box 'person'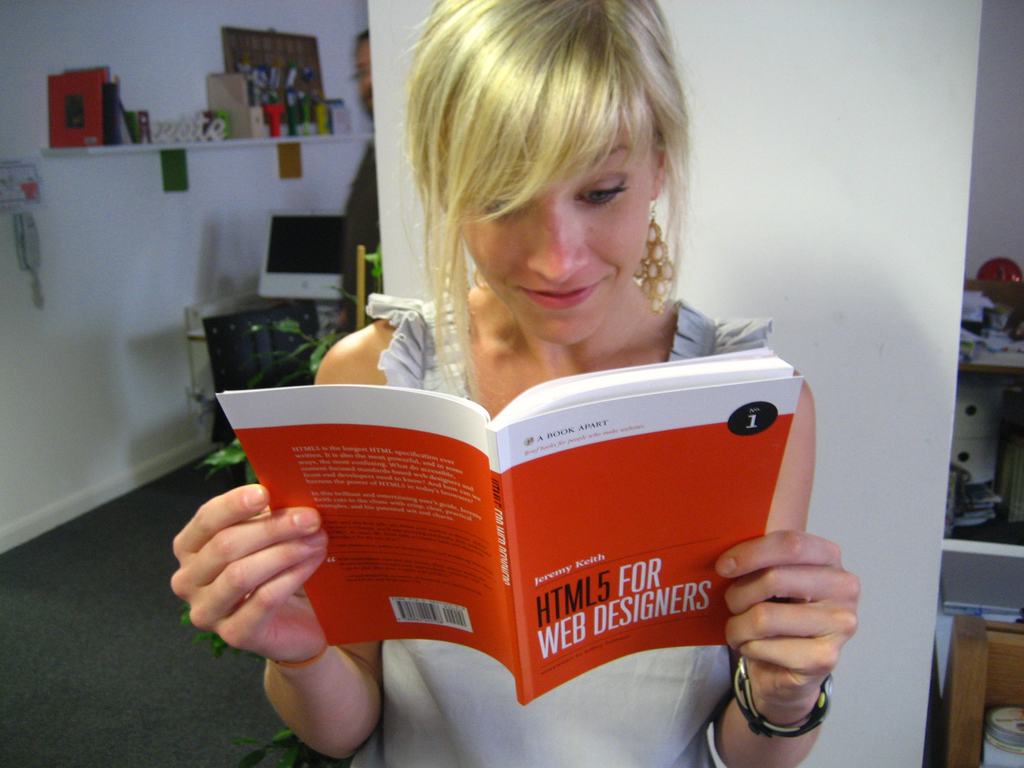
(163,0,865,767)
